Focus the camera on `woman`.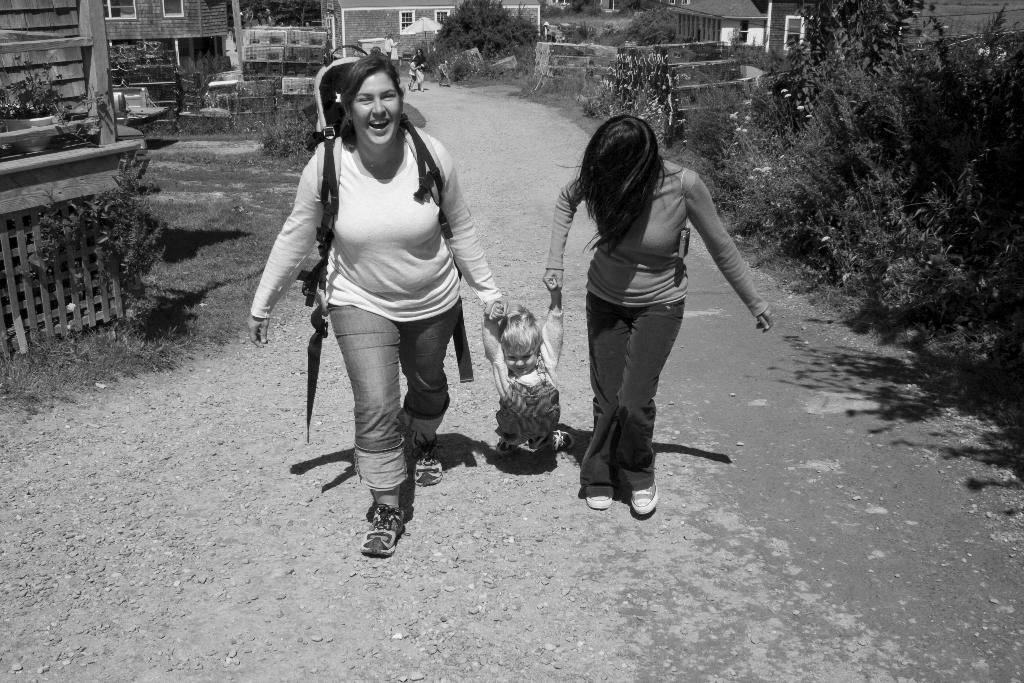
Focus region: <bbox>409, 55, 430, 99</bbox>.
